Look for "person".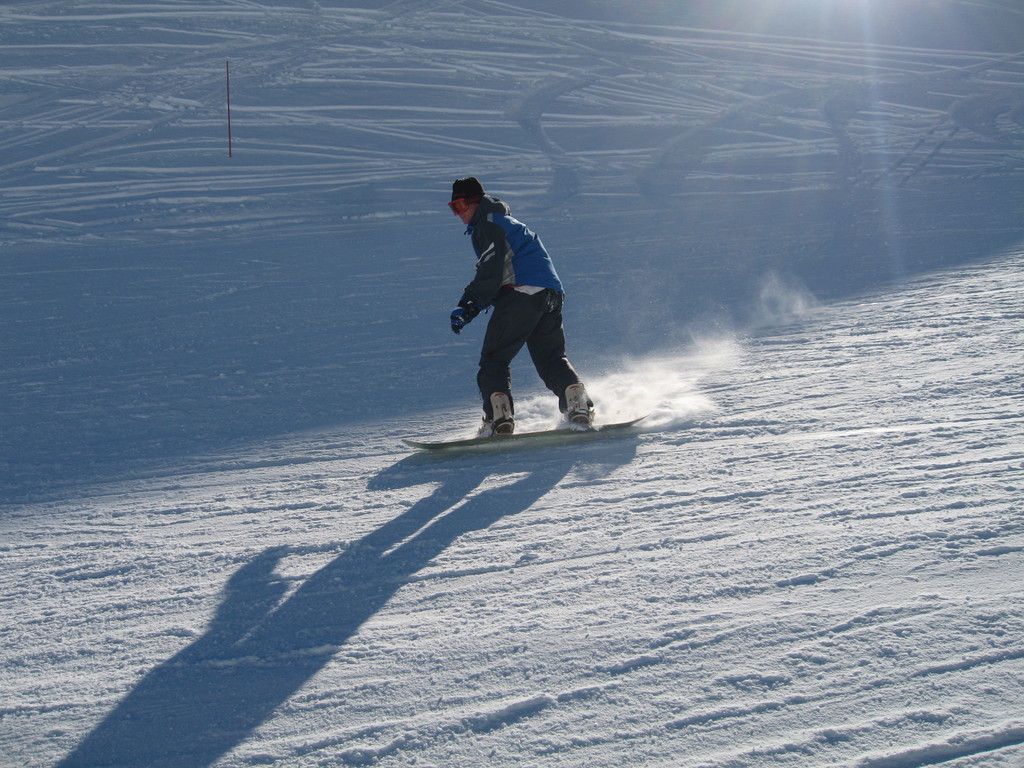
Found: [x1=451, y1=175, x2=593, y2=438].
